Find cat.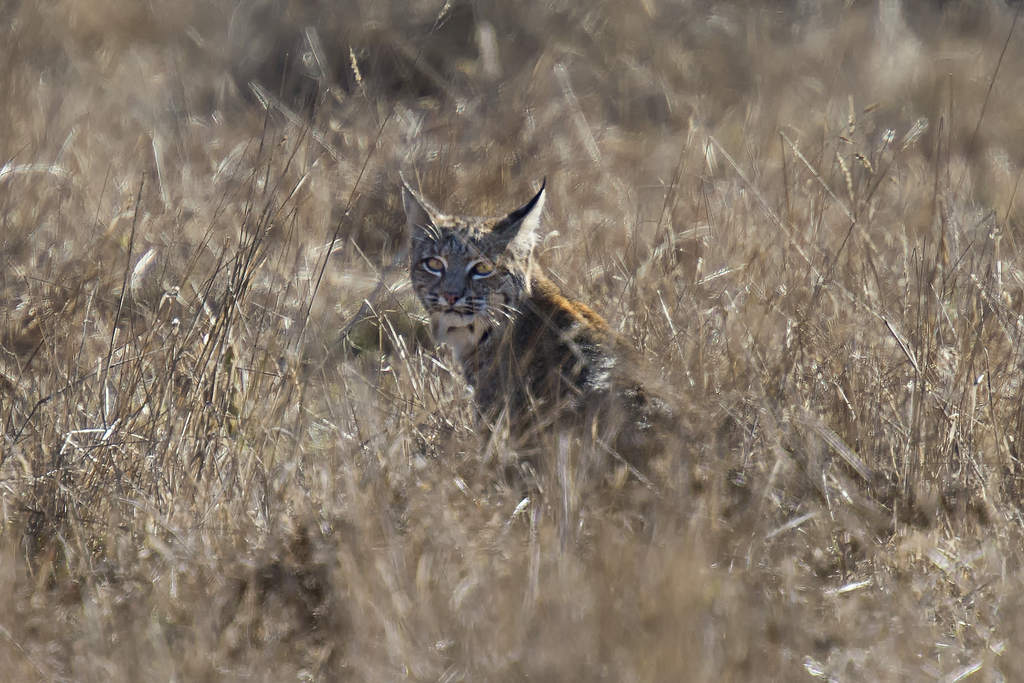
BBox(390, 169, 686, 508).
